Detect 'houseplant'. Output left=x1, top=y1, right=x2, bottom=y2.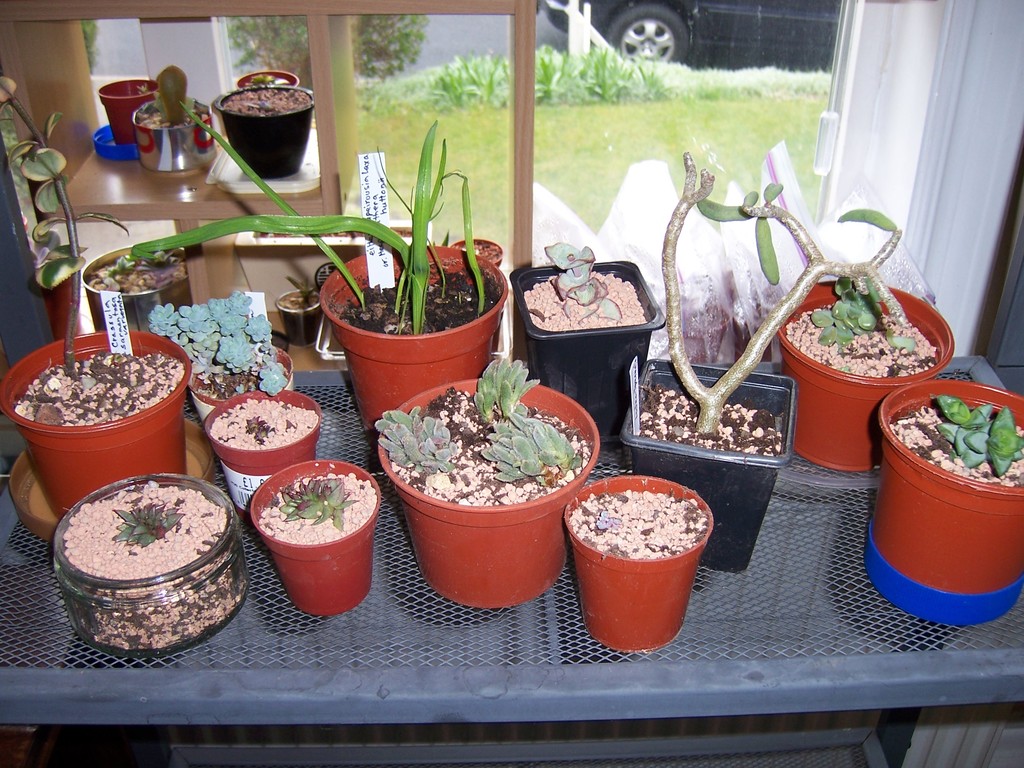
left=439, top=229, right=509, bottom=278.
